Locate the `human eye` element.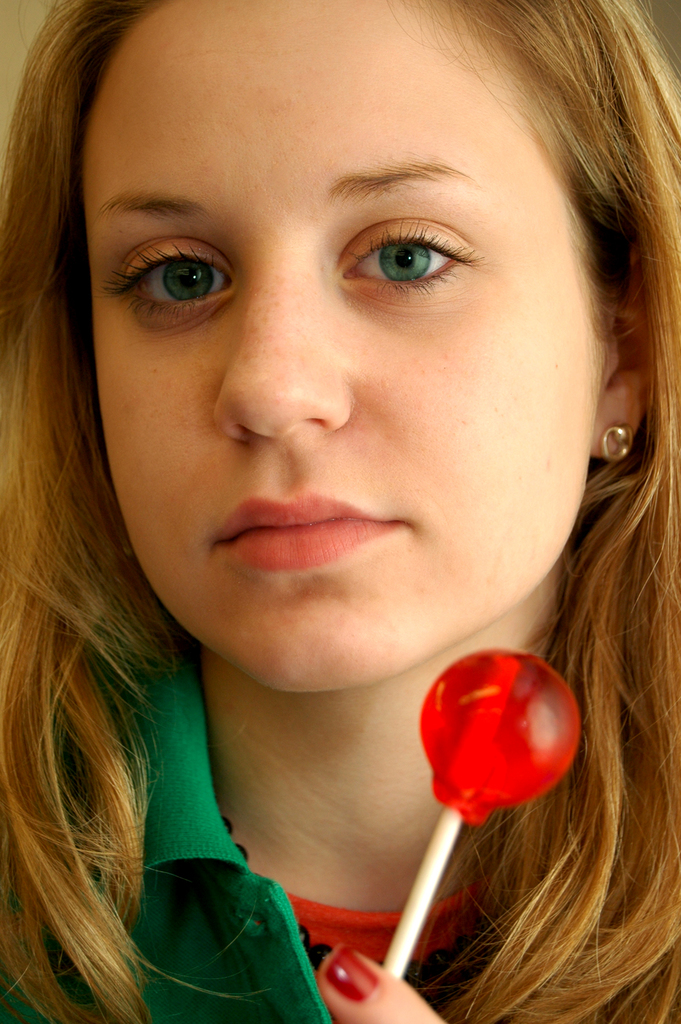
Element bbox: 323 211 496 285.
